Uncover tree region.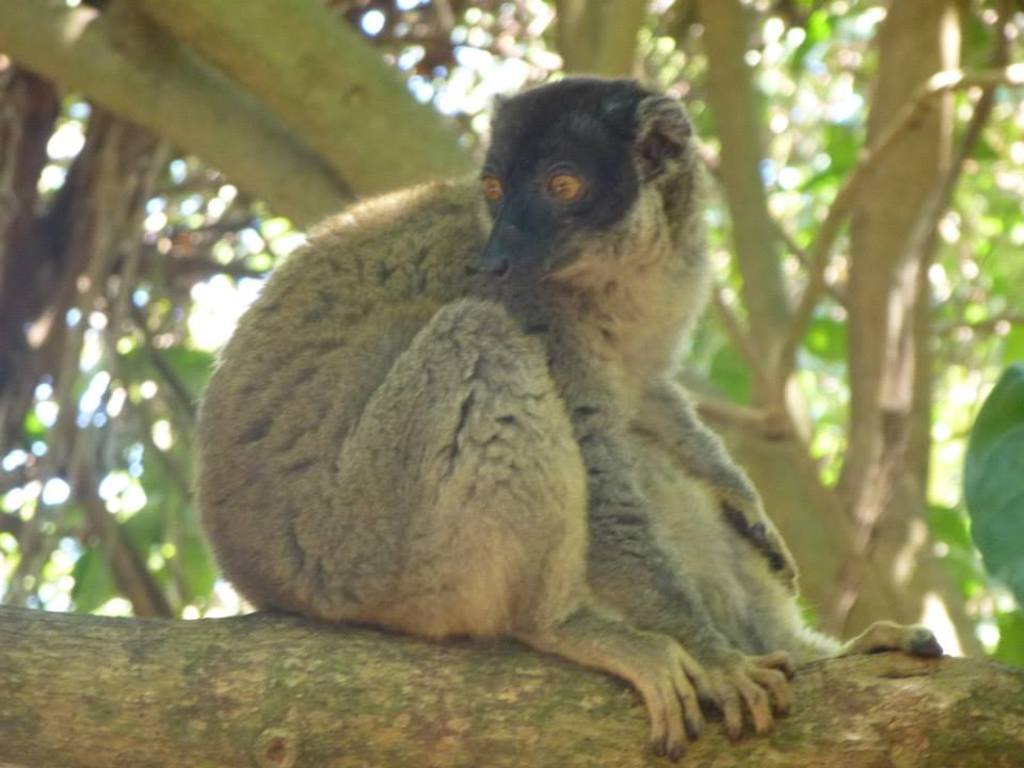
Uncovered: Rect(0, 0, 1014, 764).
